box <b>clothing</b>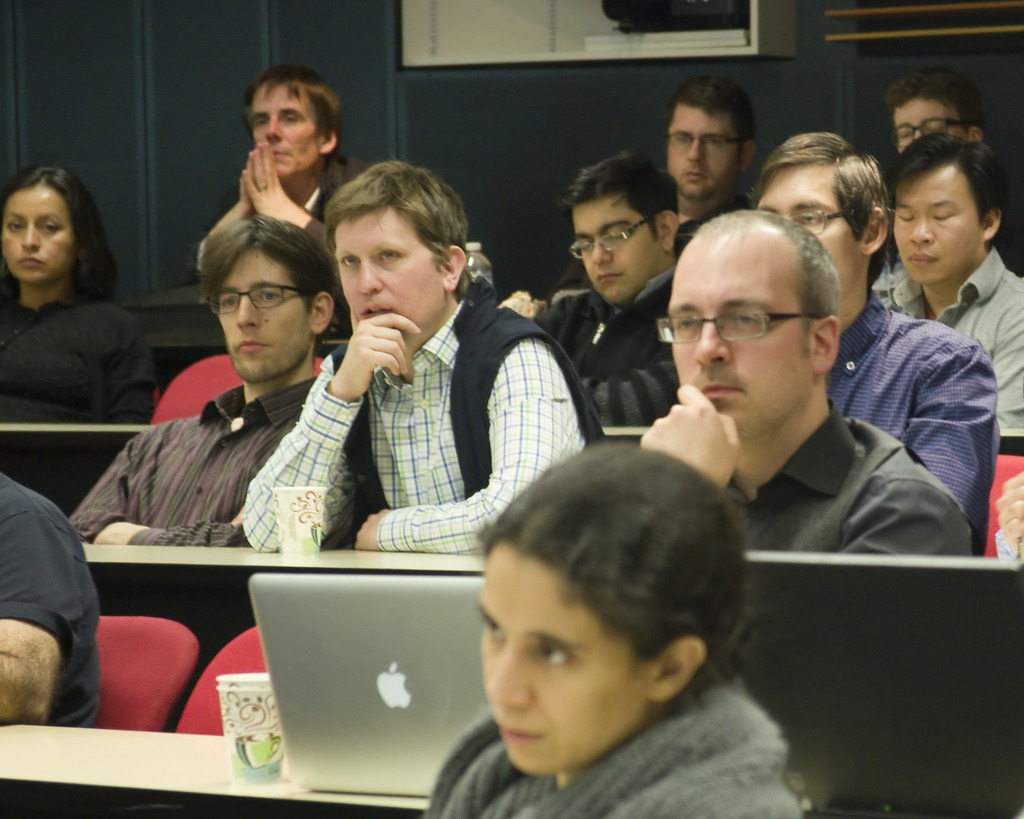
419/655/825/818
